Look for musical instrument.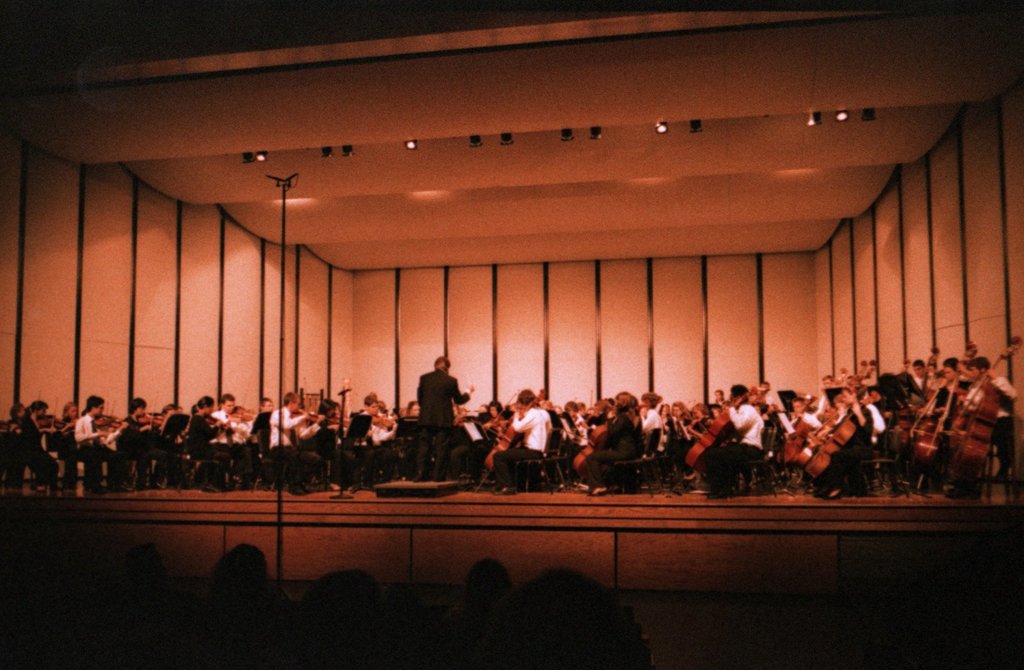
Found: <region>937, 340, 1023, 498</region>.
